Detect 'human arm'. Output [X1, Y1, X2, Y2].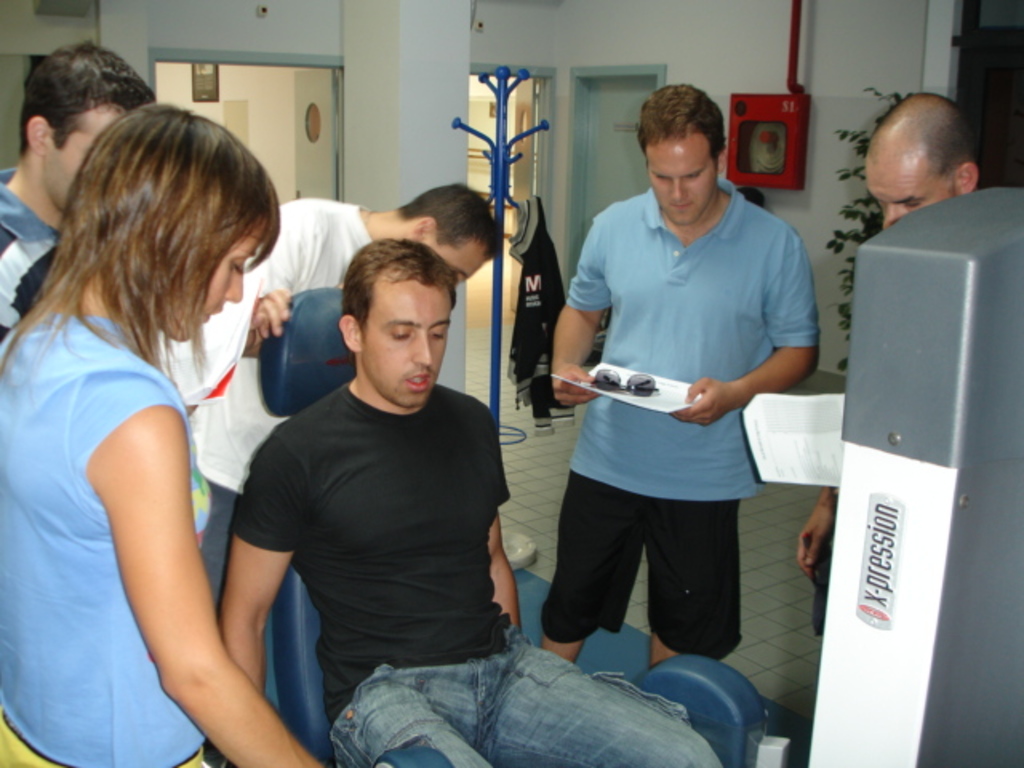
[792, 488, 846, 574].
